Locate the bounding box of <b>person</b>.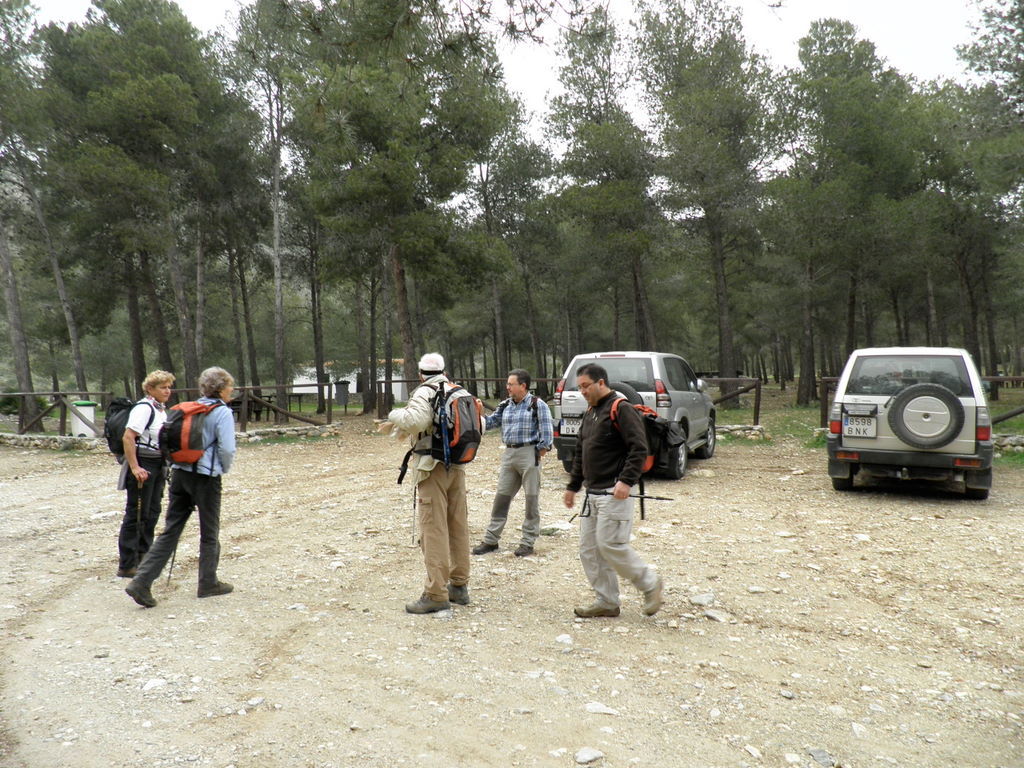
Bounding box: {"left": 116, "top": 371, "right": 173, "bottom": 573}.
